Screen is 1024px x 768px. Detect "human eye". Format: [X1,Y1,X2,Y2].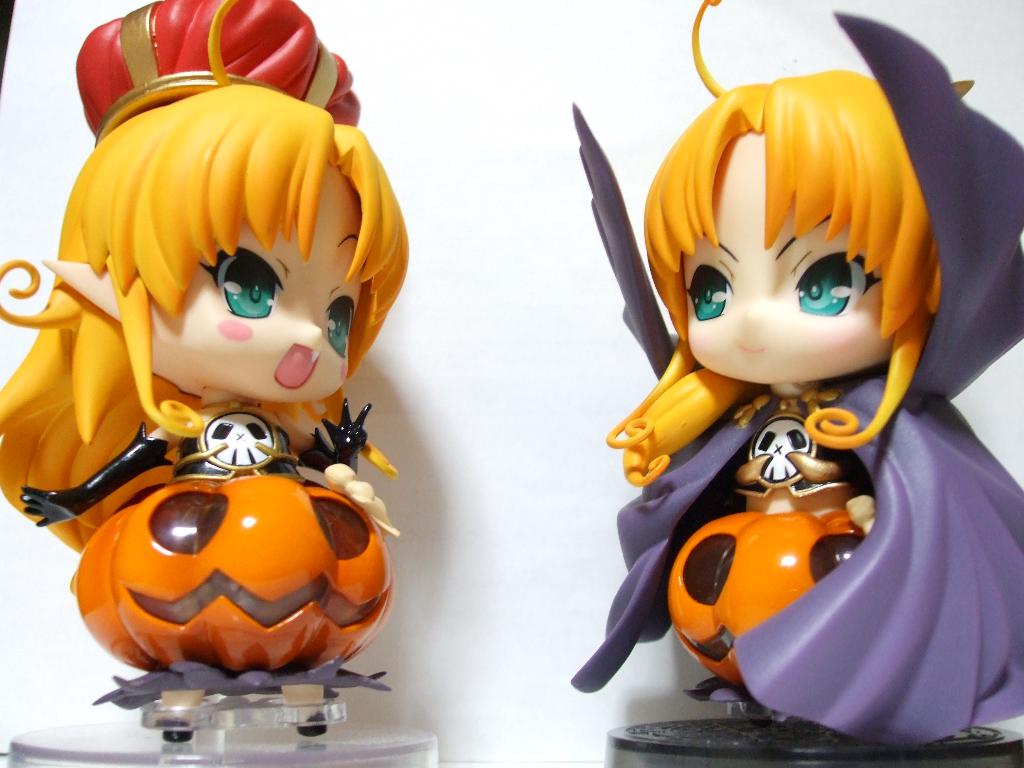
[683,262,735,322].
